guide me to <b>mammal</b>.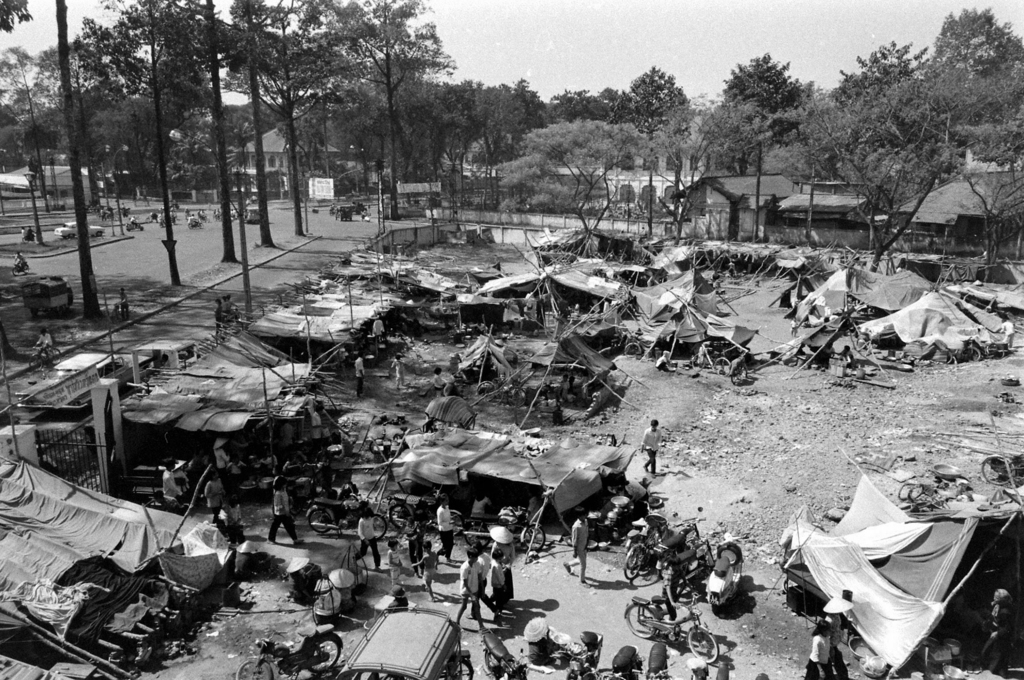
Guidance: rect(351, 200, 355, 207).
